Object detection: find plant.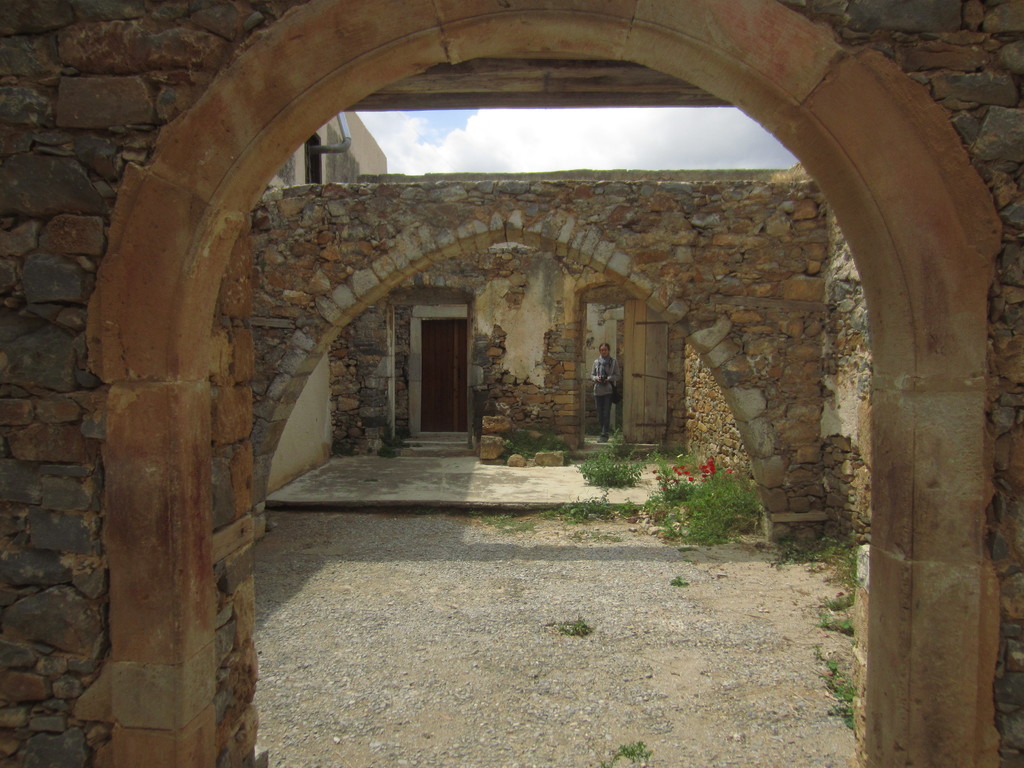
x1=771 y1=522 x2=858 y2=588.
